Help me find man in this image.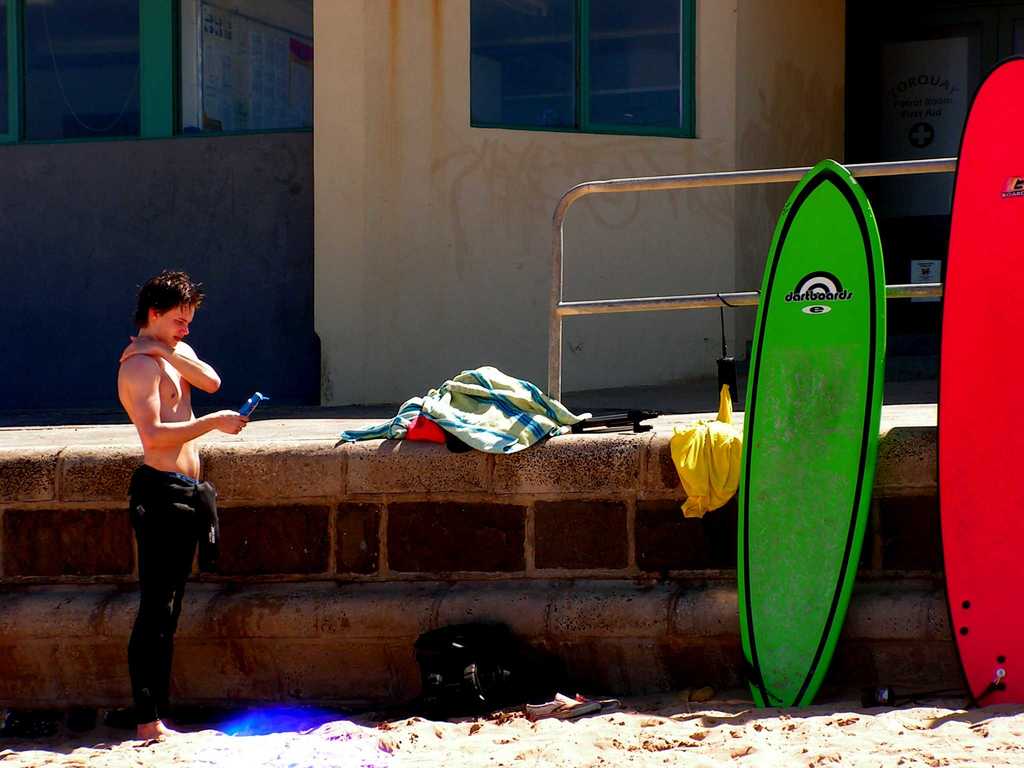
Found it: [left=105, top=270, right=232, bottom=716].
